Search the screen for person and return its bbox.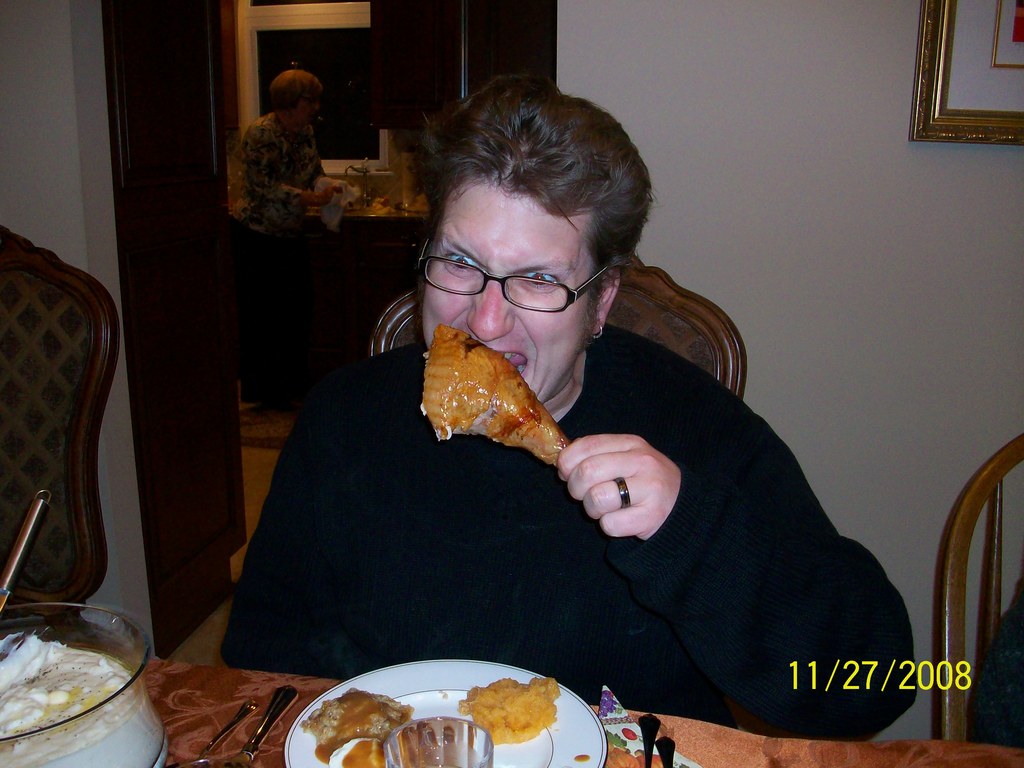
Found: {"x1": 221, "y1": 74, "x2": 917, "y2": 741}.
